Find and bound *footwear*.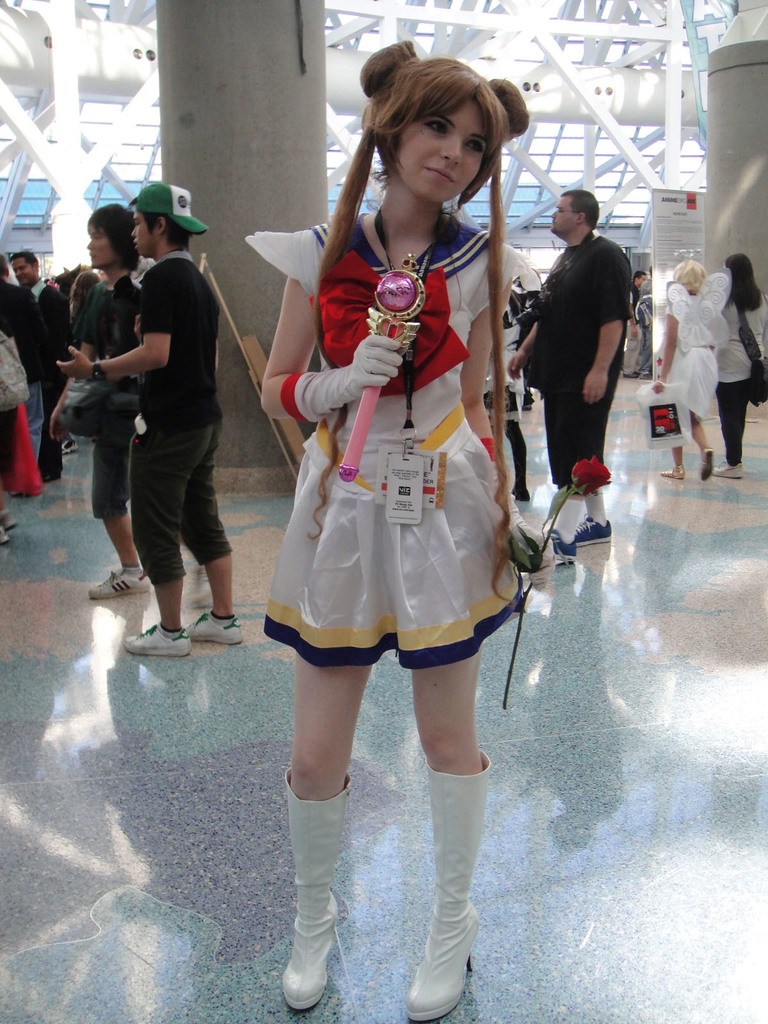
Bound: region(61, 438, 79, 458).
